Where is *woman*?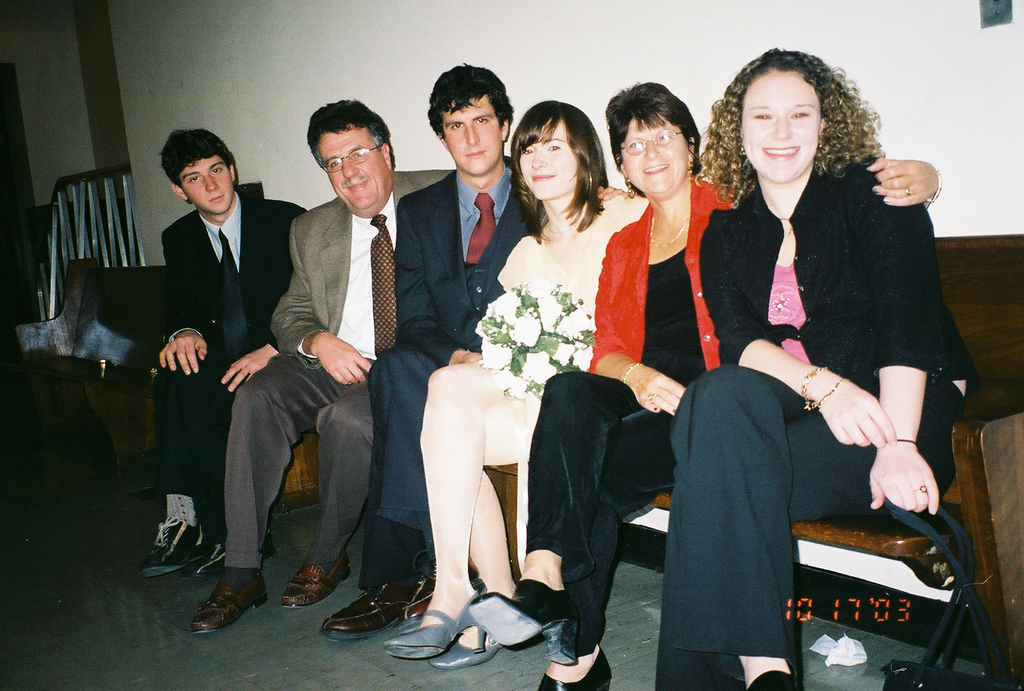
{"left": 426, "top": 88, "right": 621, "bottom": 663}.
